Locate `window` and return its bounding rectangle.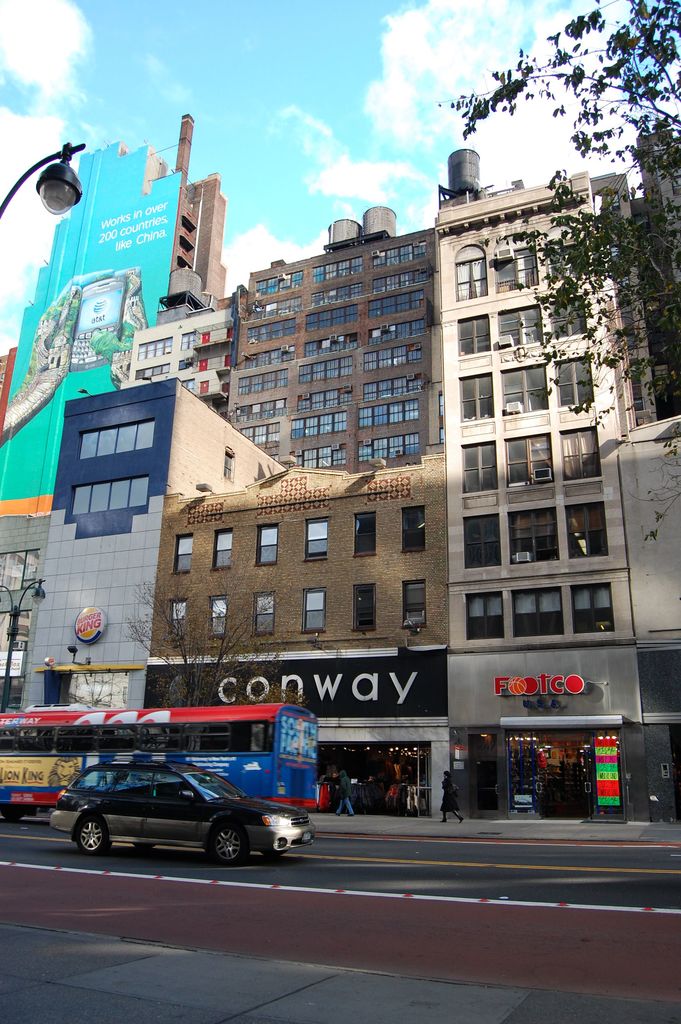
(x1=254, y1=522, x2=280, y2=567).
